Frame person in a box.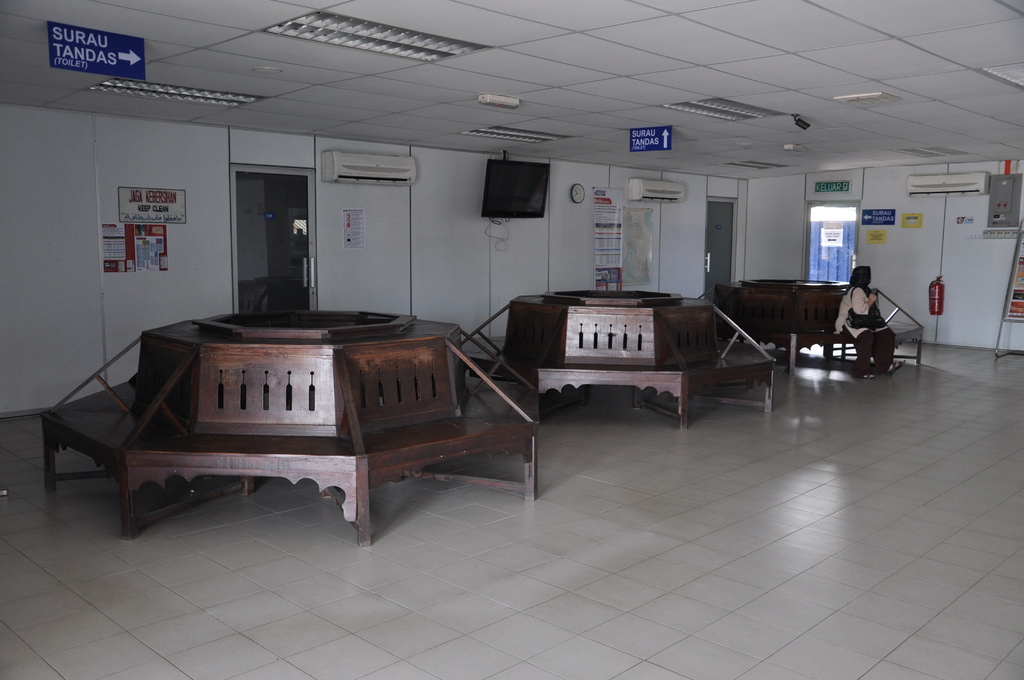
l=843, t=259, r=902, b=375.
